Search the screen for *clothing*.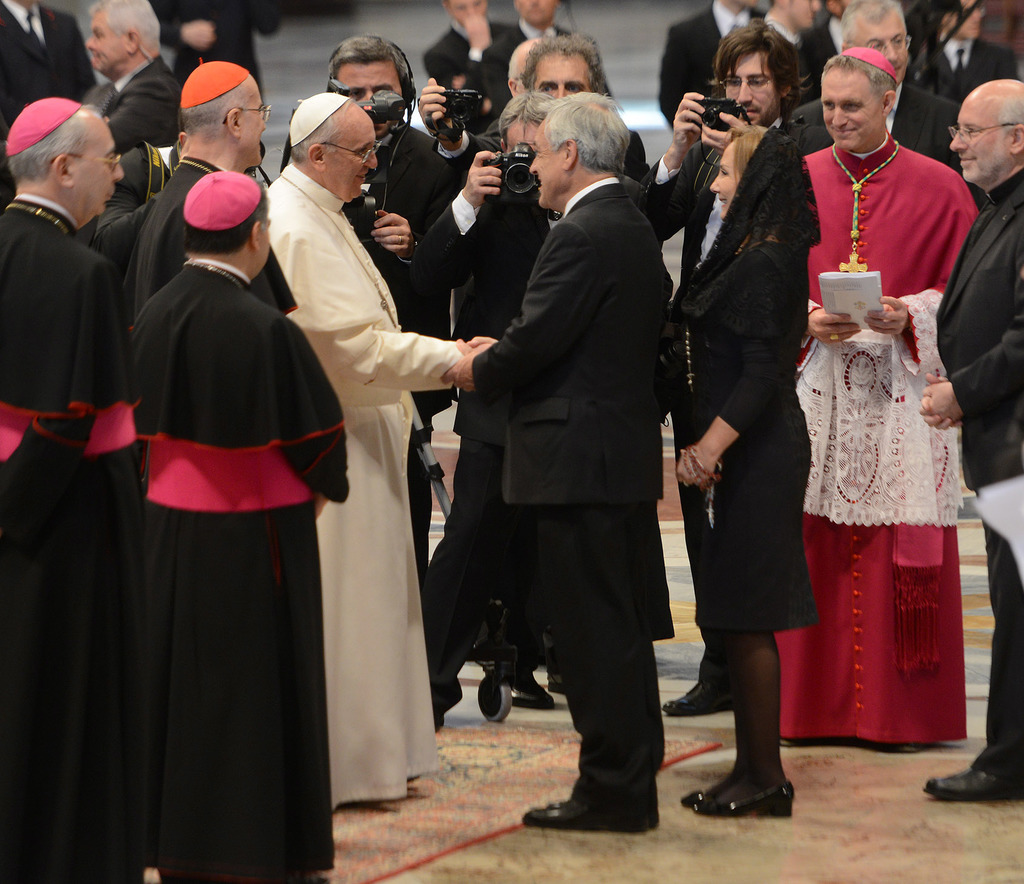
Found at (0, 193, 138, 883).
